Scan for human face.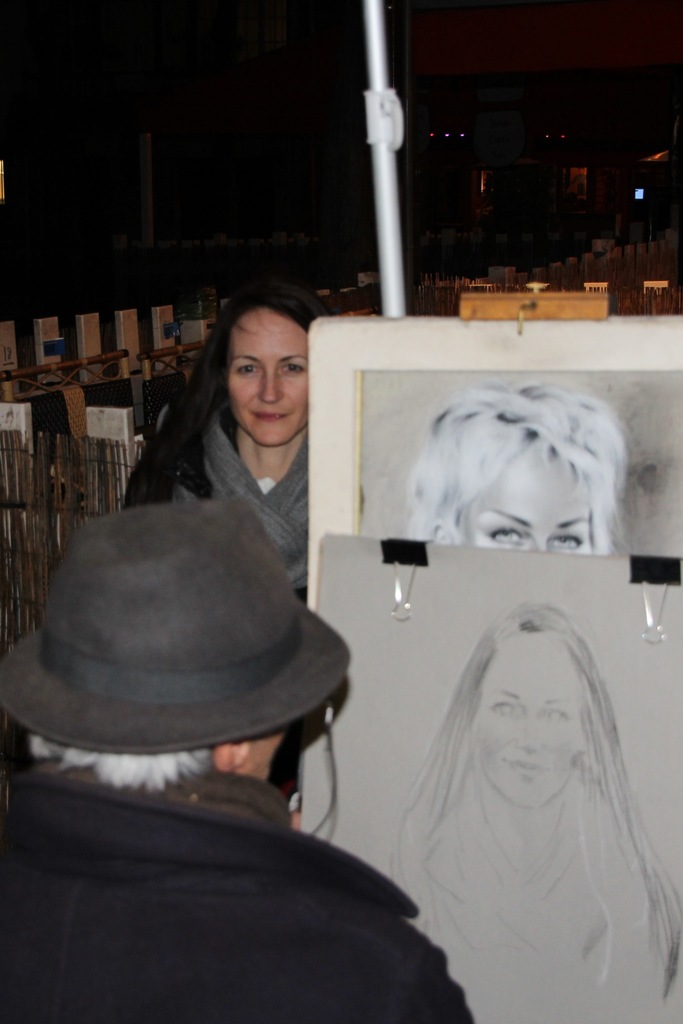
Scan result: 227:305:307:442.
